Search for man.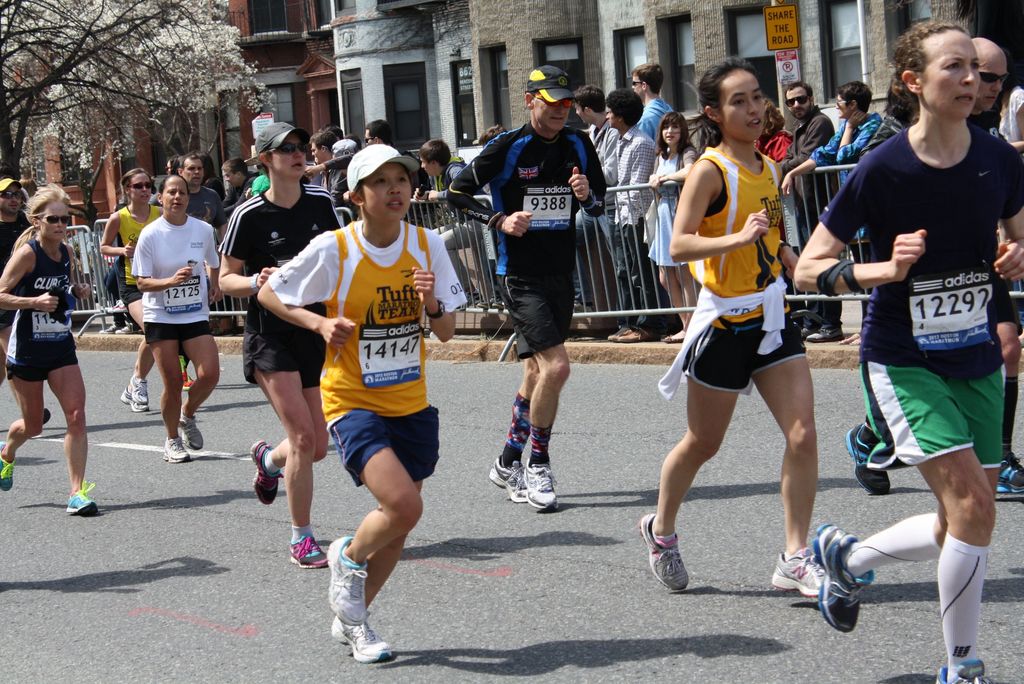
Found at select_region(608, 90, 657, 343).
